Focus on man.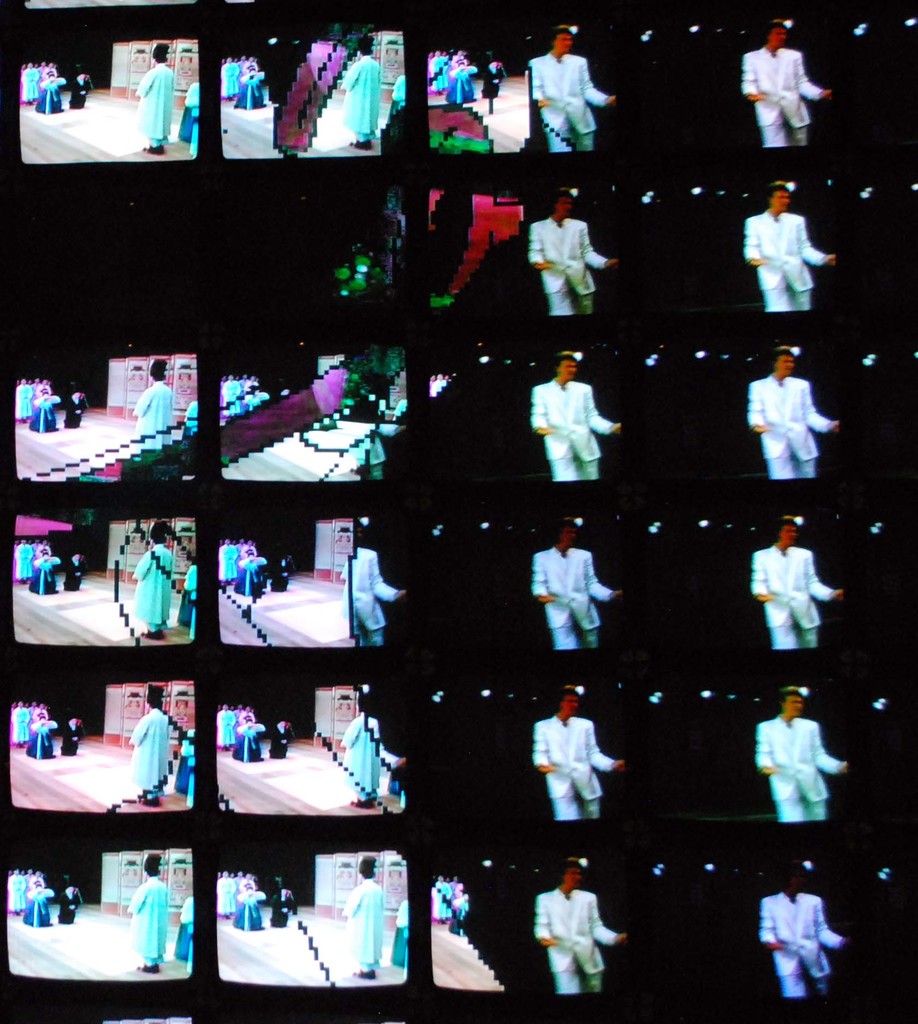
Focused at BBox(129, 361, 169, 449).
